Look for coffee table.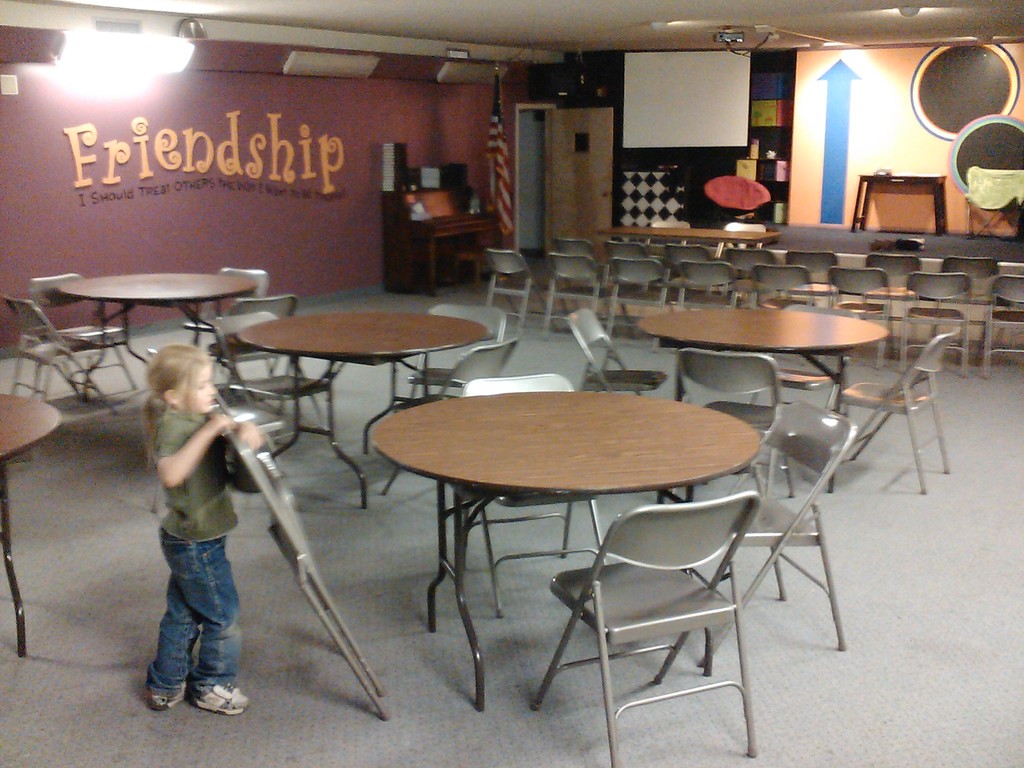
Found: l=239, t=311, r=489, b=515.
